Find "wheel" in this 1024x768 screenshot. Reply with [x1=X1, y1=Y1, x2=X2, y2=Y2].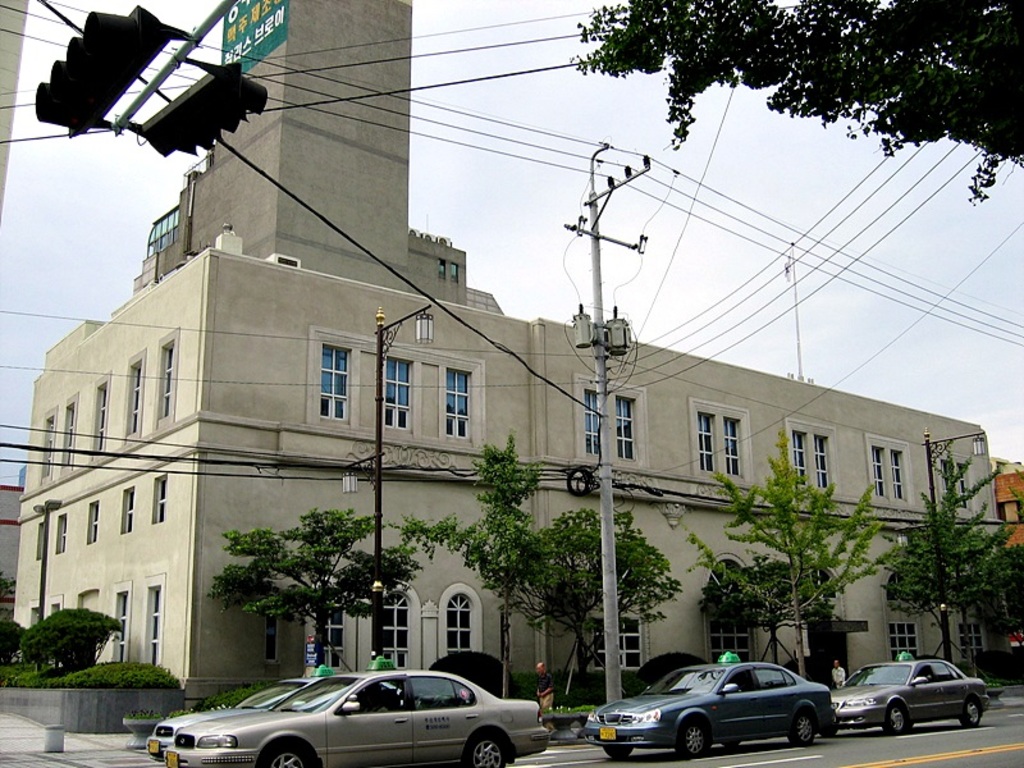
[x1=607, y1=741, x2=628, y2=760].
